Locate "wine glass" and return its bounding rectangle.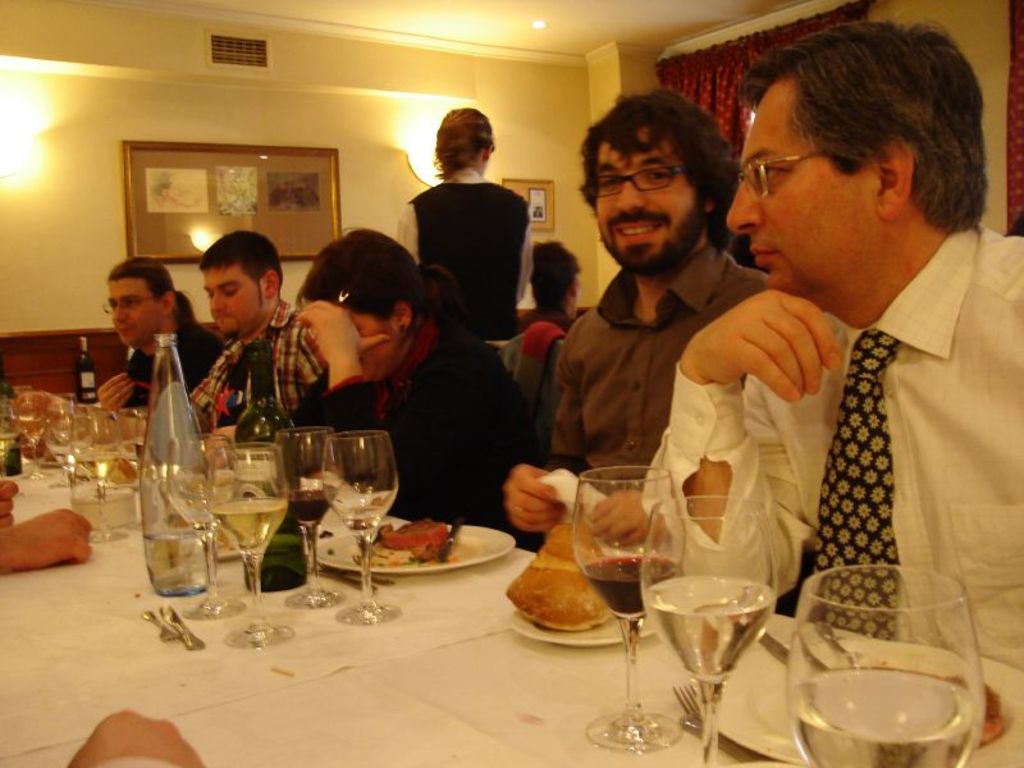
[x1=202, y1=440, x2=289, y2=654].
